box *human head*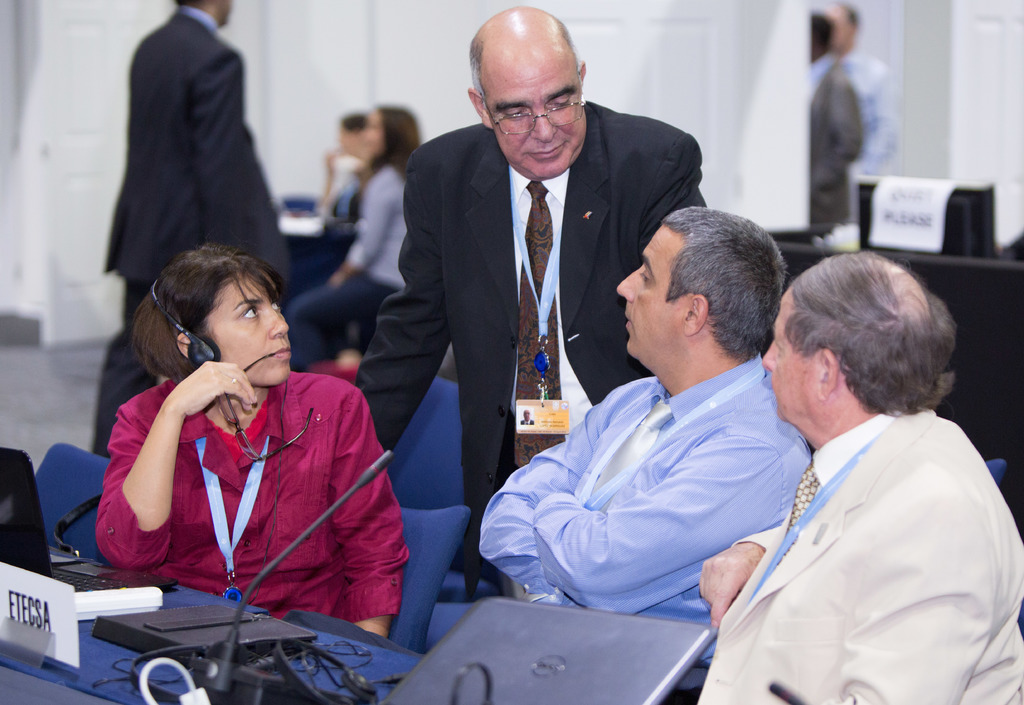
359 104 417 159
